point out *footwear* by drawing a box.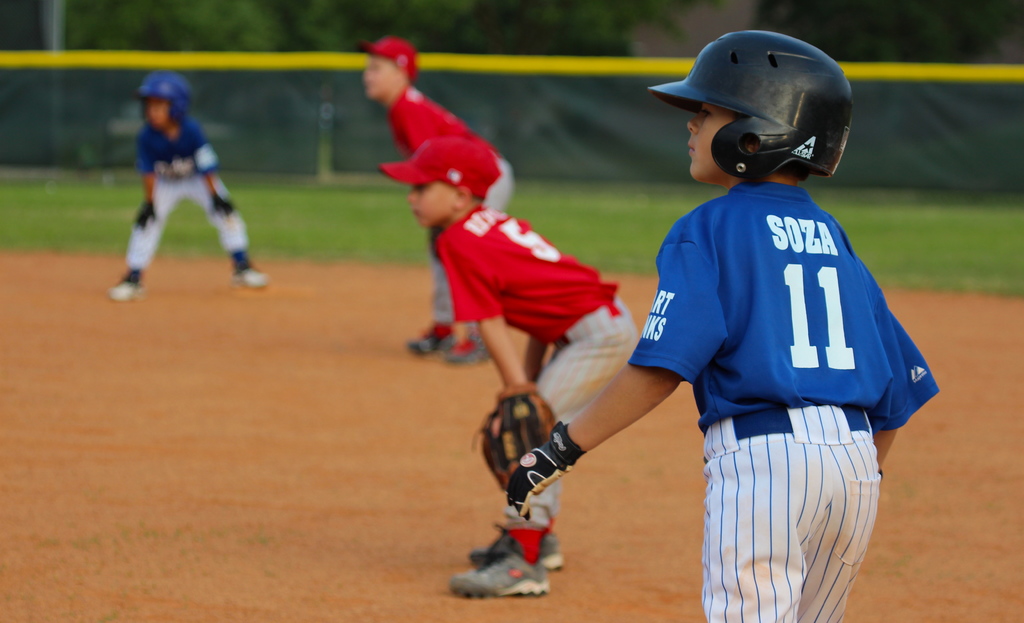
237,264,271,287.
